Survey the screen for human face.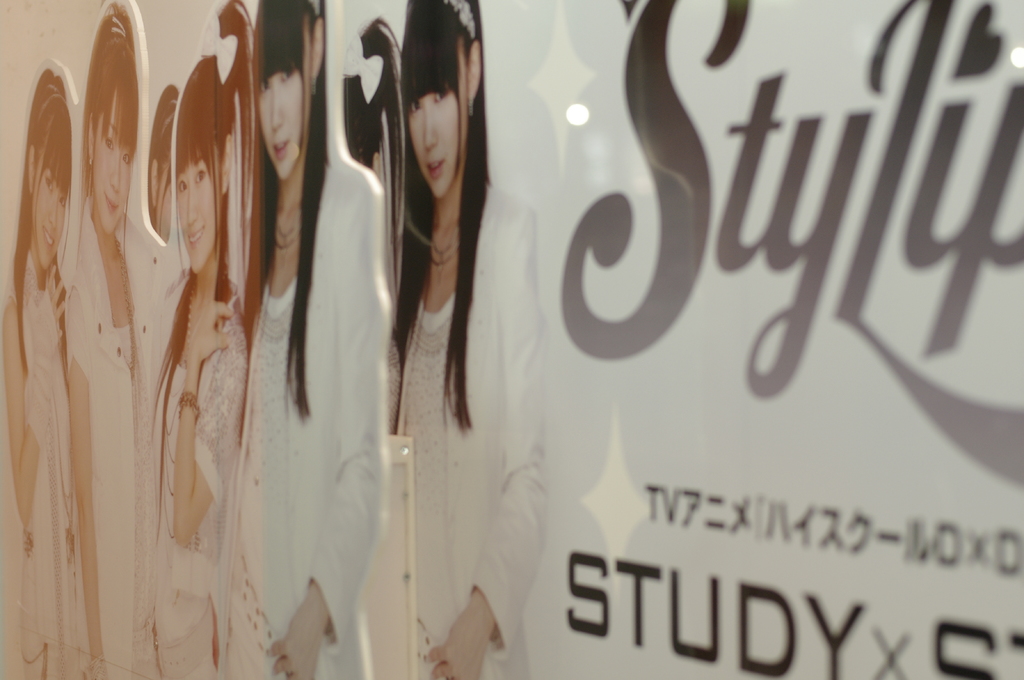
Survey found: BBox(257, 59, 303, 180).
